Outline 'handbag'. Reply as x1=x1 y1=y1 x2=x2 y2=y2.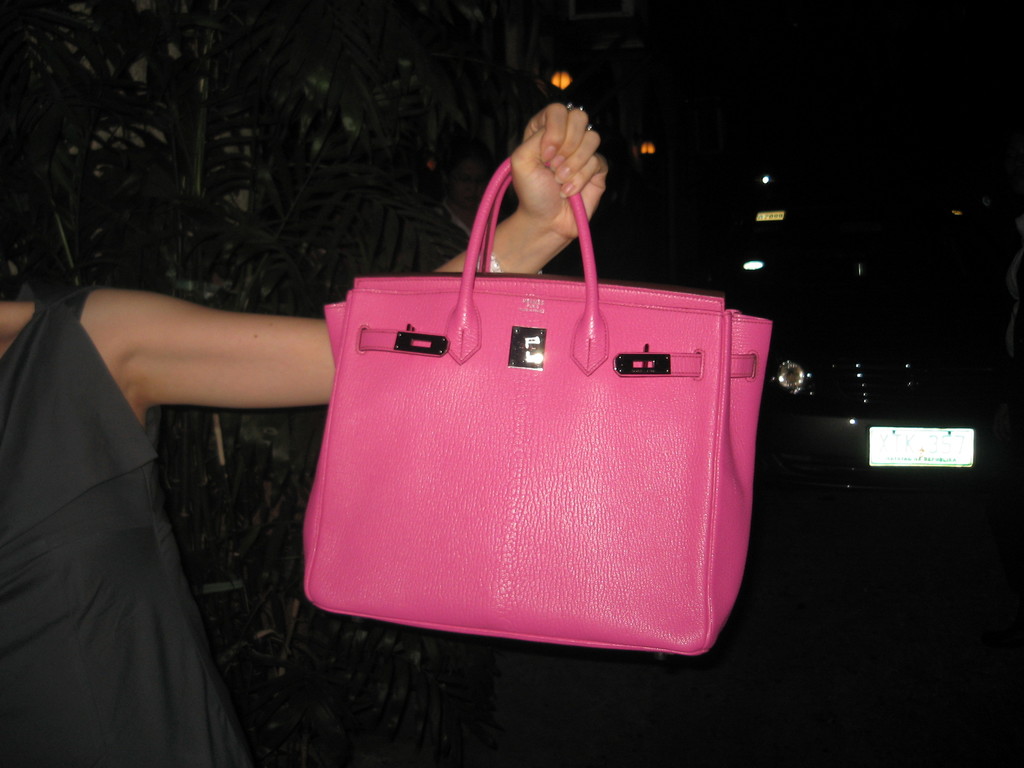
x1=293 y1=151 x2=776 y2=657.
